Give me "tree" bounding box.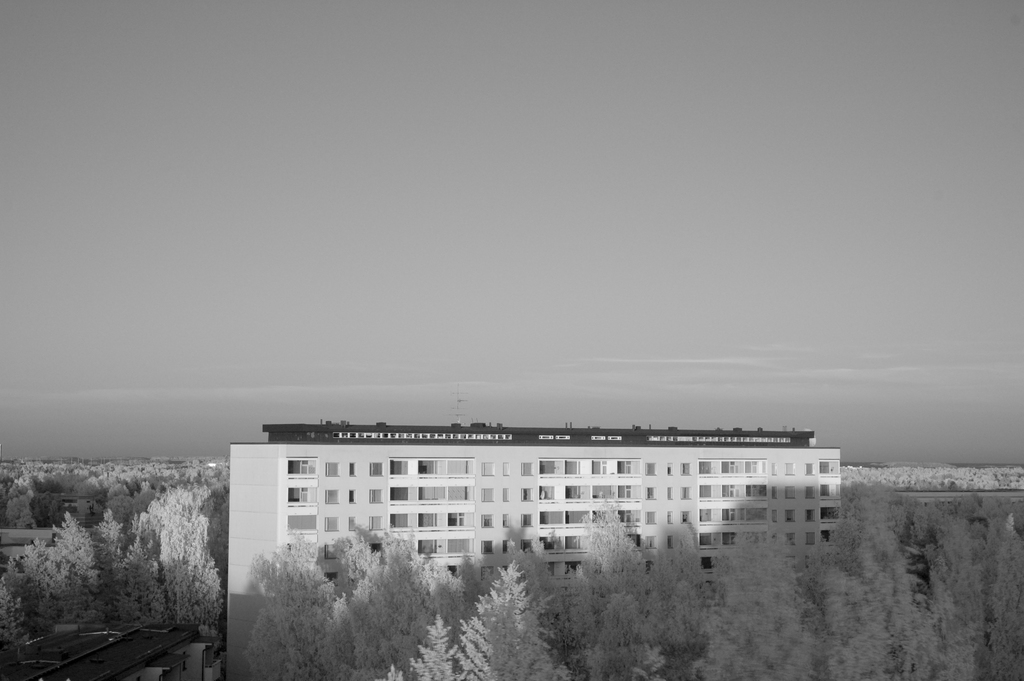
324/536/460/676.
